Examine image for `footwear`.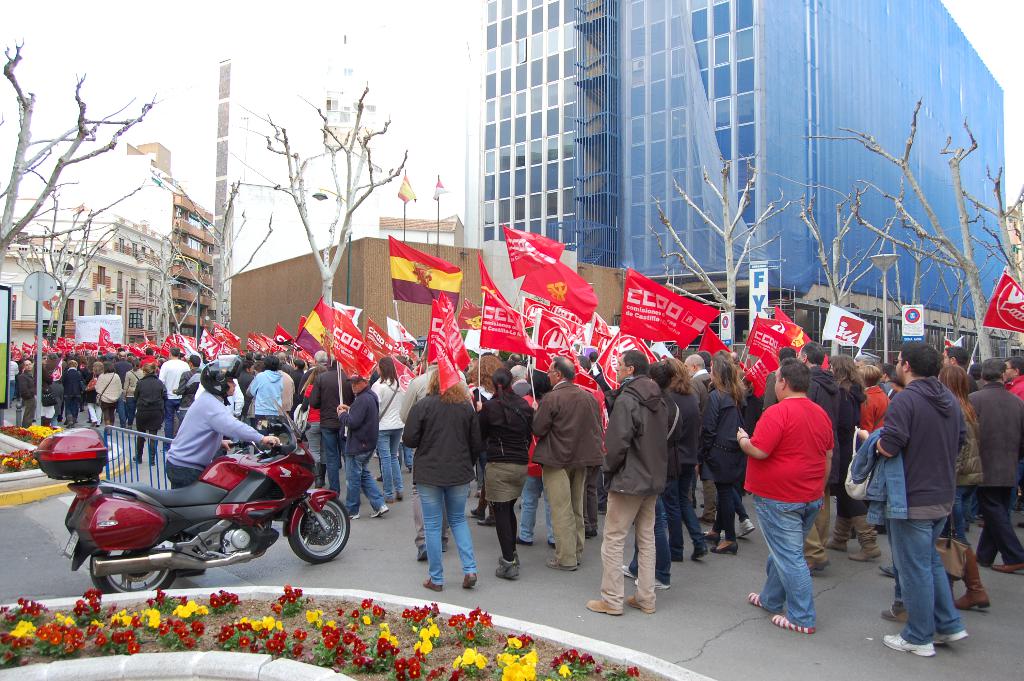
Examination result: 476/516/499/528.
